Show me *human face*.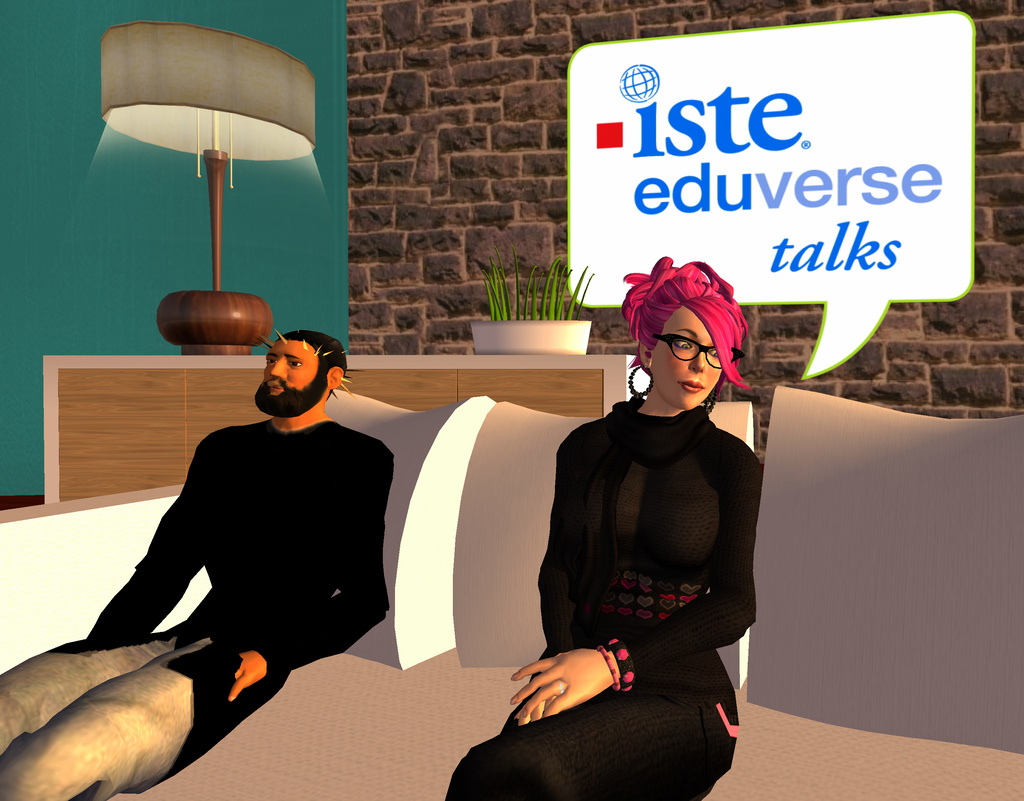
*human face* is here: [left=652, top=309, right=744, bottom=408].
